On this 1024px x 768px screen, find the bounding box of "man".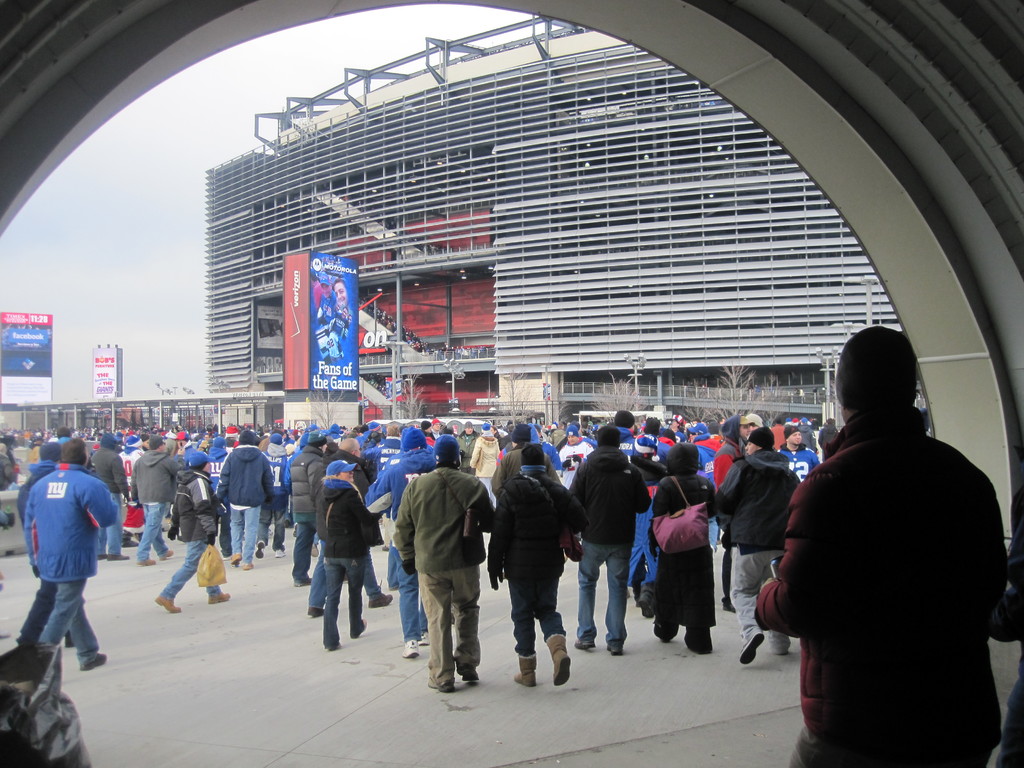
Bounding box: (left=287, top=426, right=335, bottom=586).
